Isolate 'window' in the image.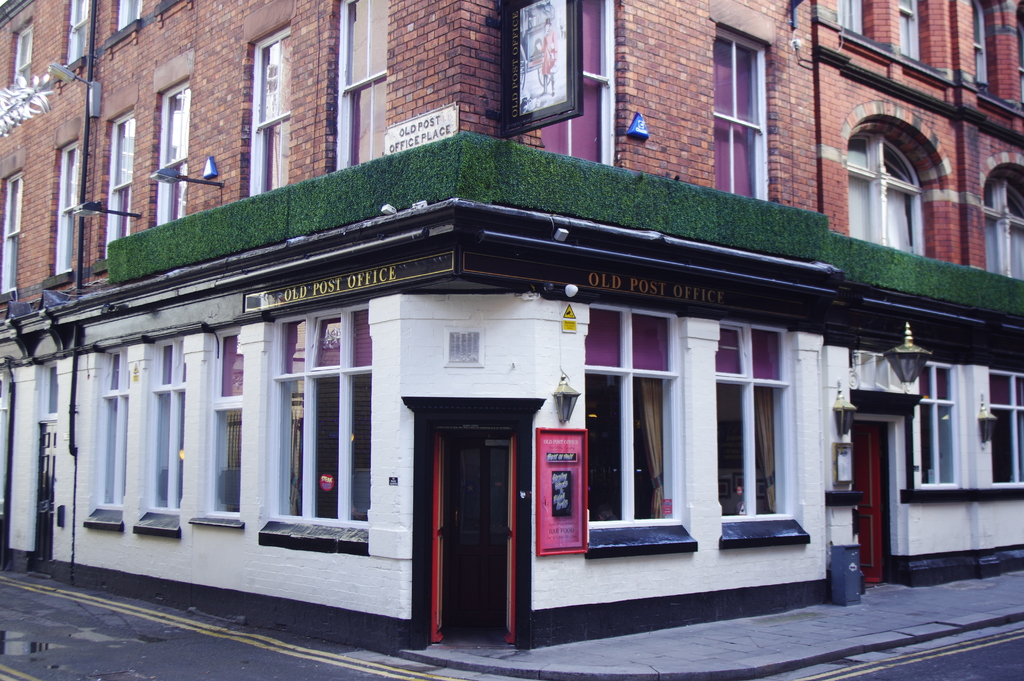
Isolated region: box=[155, 83, 192, 215].
